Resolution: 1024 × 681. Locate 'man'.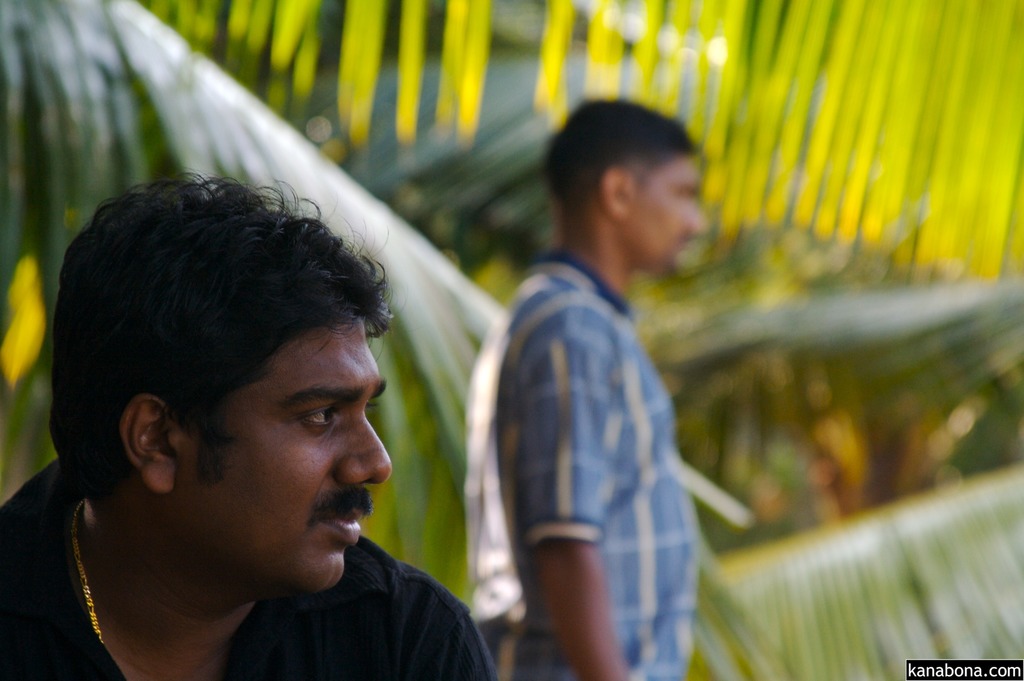
rect(0, 170, 591, 680).
